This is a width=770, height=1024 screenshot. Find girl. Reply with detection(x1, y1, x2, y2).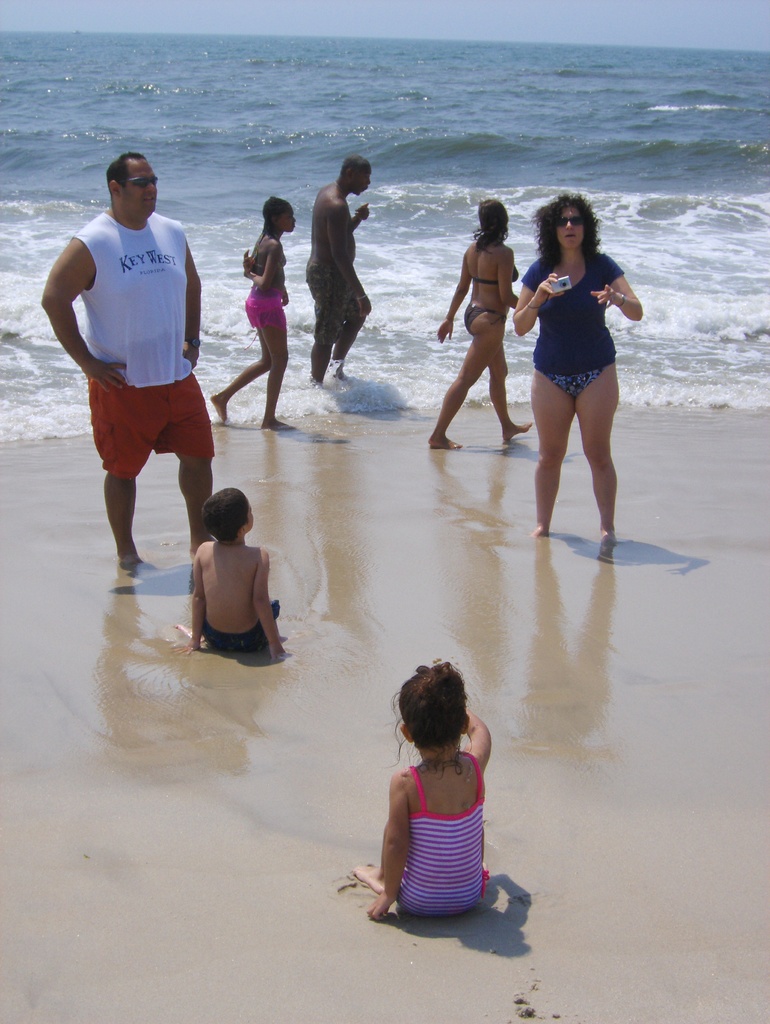
detection(204, 196, 295, 442).
